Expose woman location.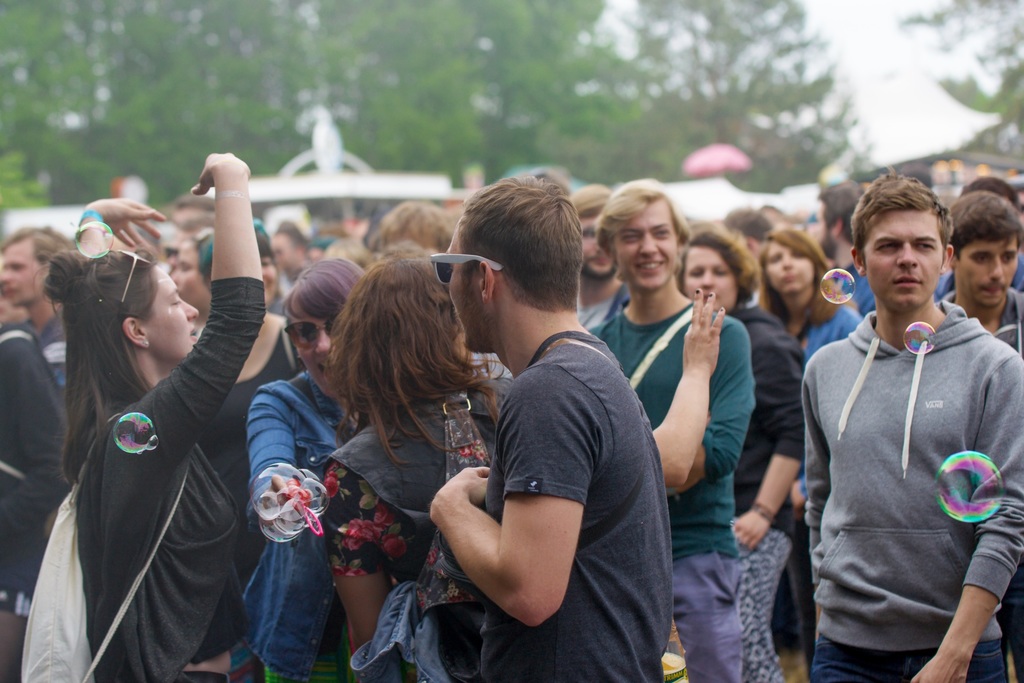
Exposed at (x1=37, y1=154, x2=264, y2=682).
